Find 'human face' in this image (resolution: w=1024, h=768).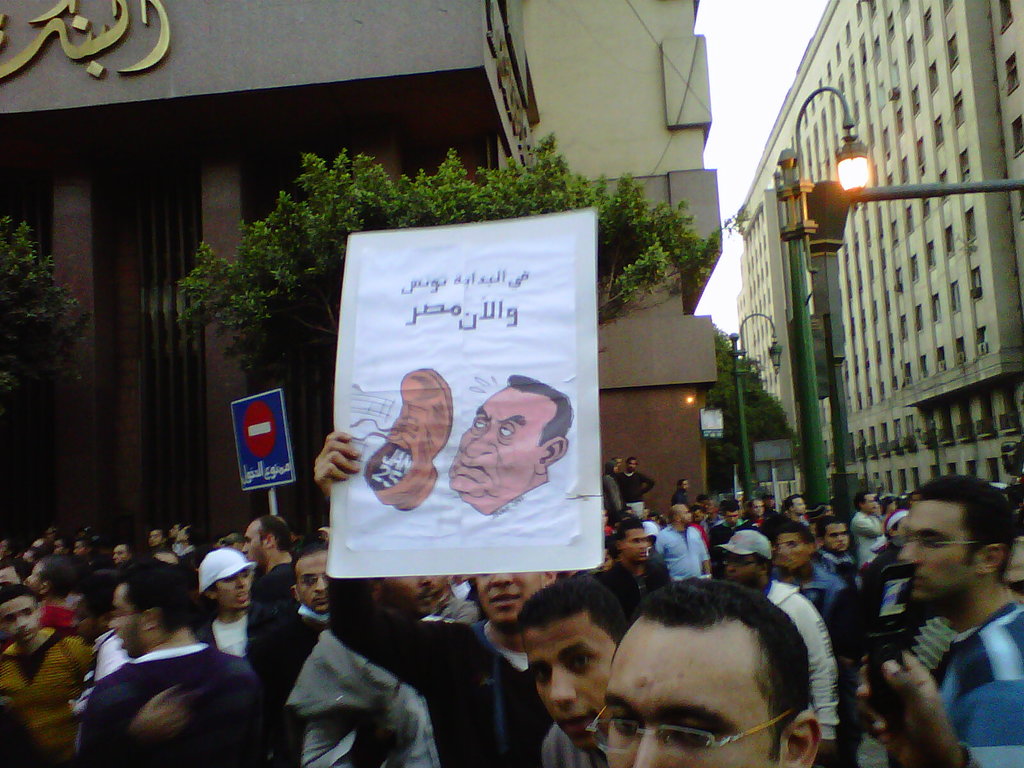
<box>294,556,330,612</box>.
